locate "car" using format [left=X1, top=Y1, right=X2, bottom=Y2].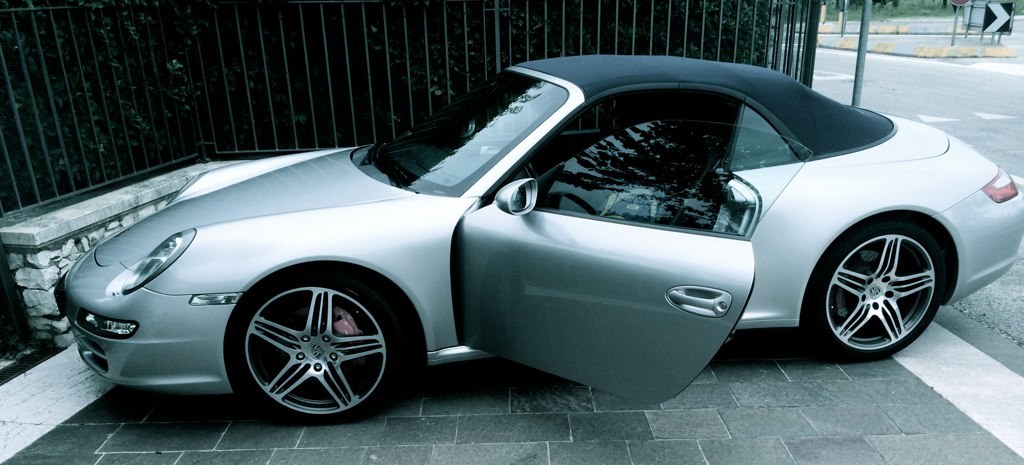
[left=48, top=64, right=1023, bottom=413].
